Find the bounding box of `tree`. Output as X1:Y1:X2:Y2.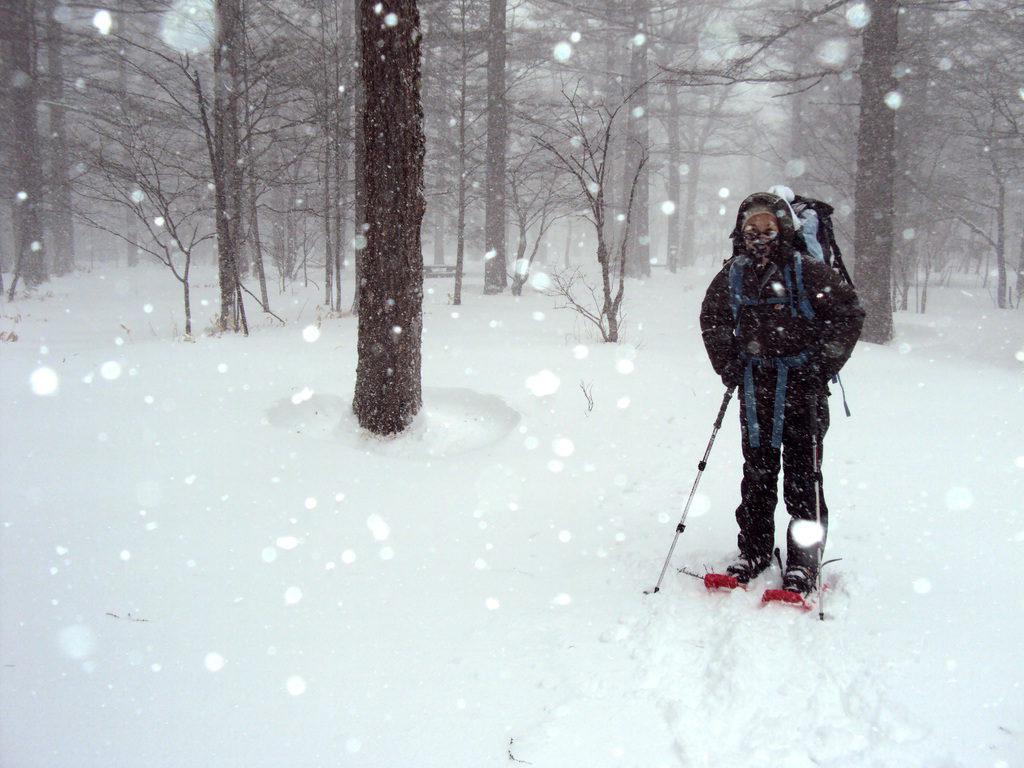
0:0:56:298.
